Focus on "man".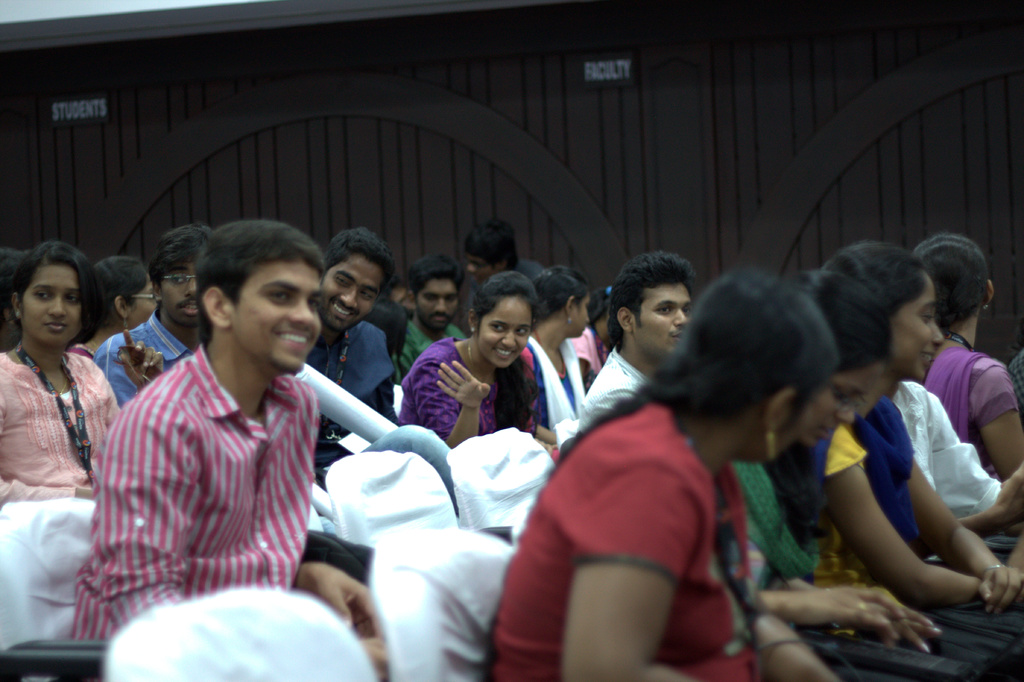
Focused at detection(468, 222, 541, 295).
